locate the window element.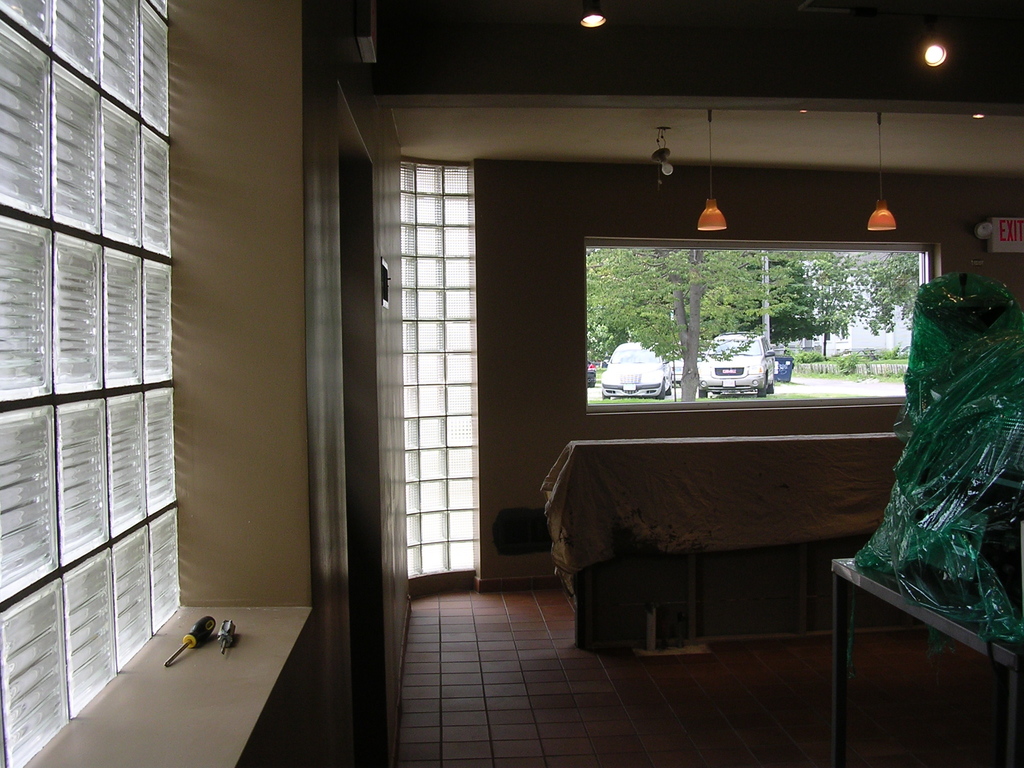
Element bbox: 563:209:957:444.
